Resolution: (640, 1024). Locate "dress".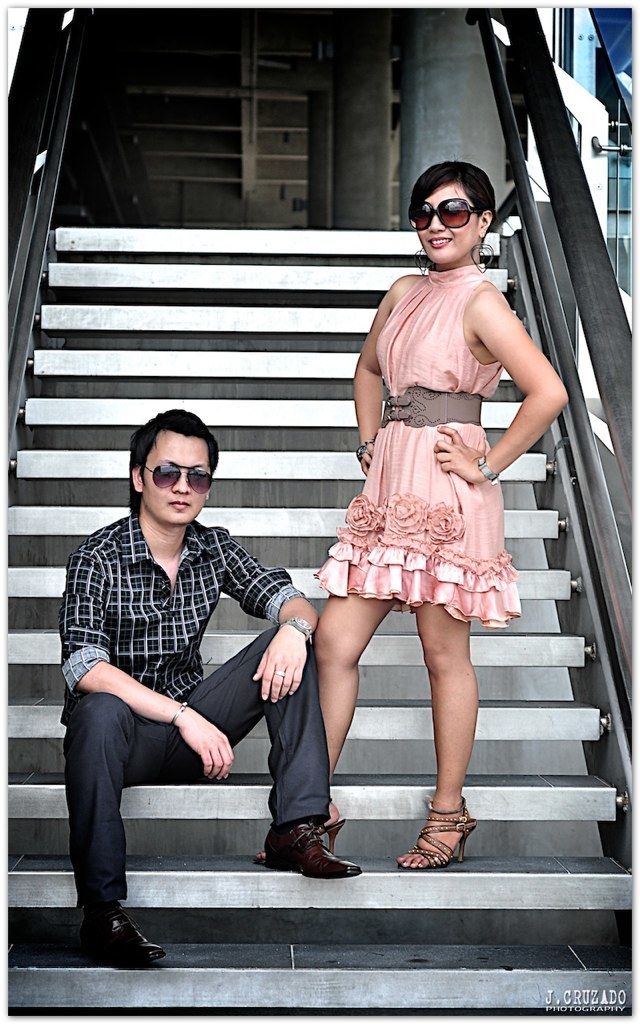
box=[314, 265, 520, 630].
